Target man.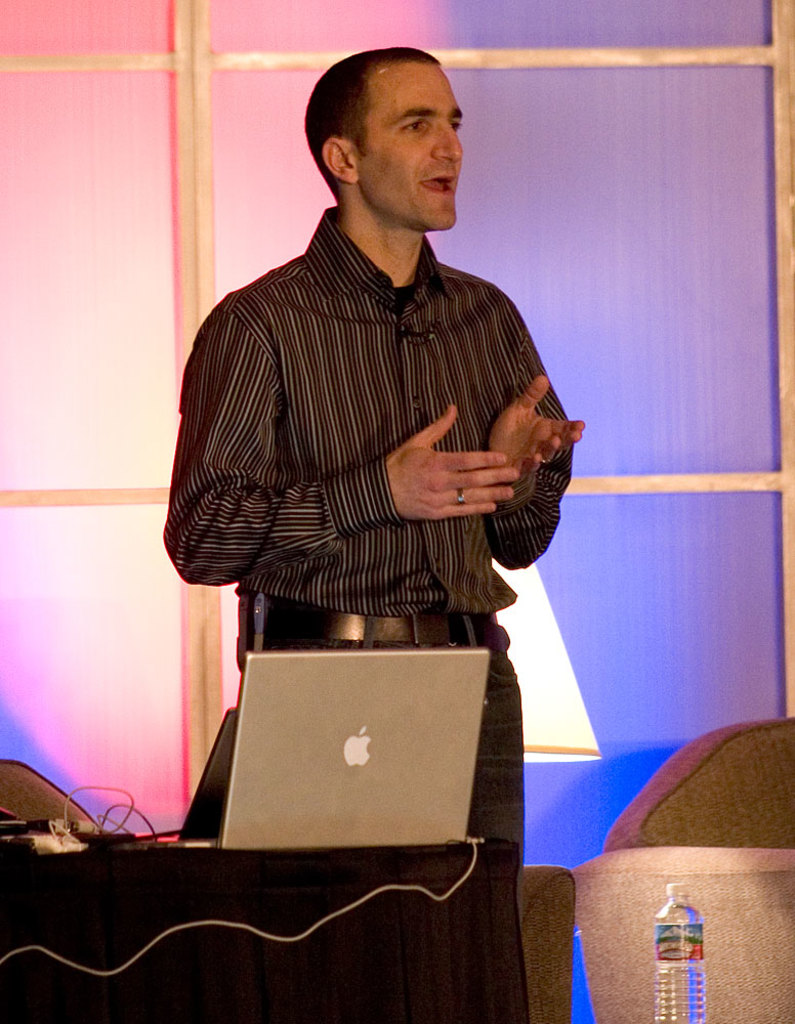
Target region: <box>154,39,587,869</box>.
